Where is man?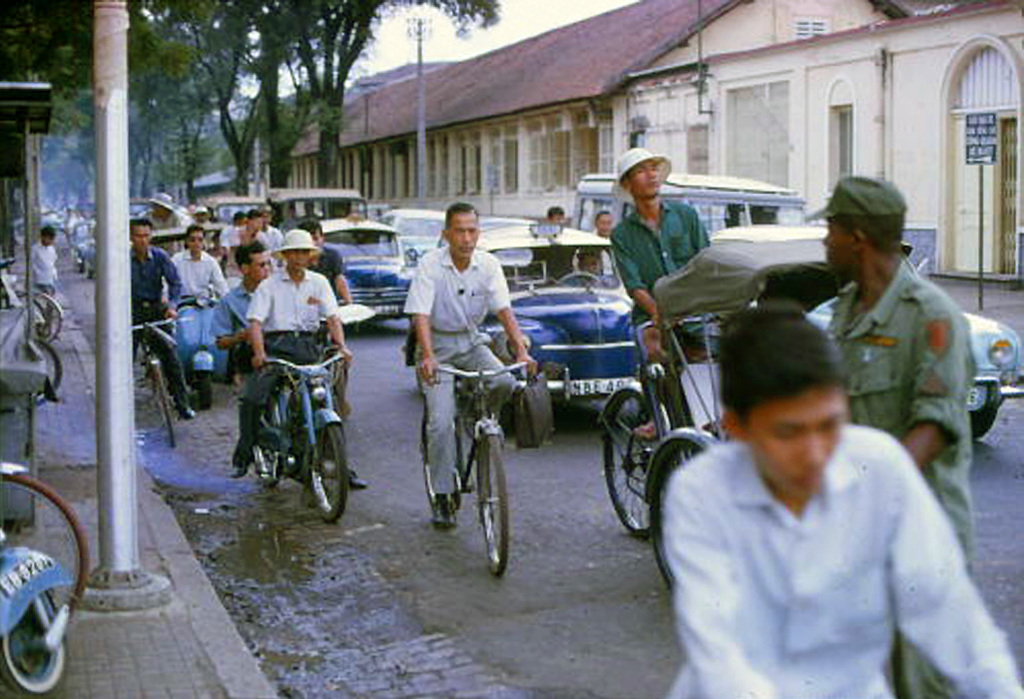
detection(406, 203, 529, 529).
